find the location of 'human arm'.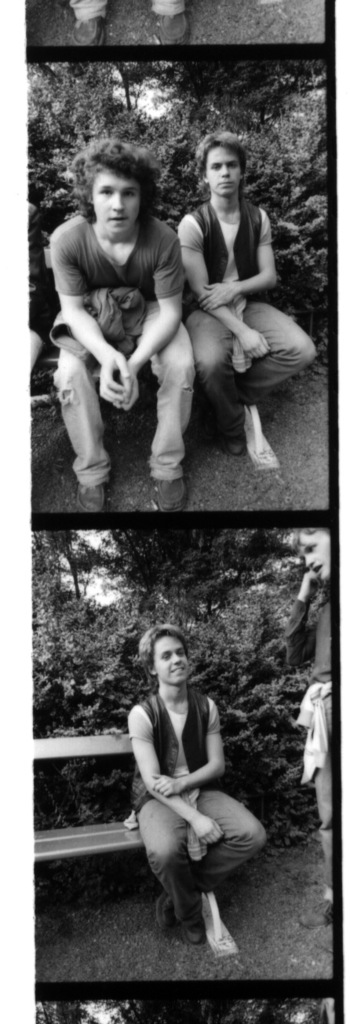
Location: x1=144 y1=702 x2=228 y2=800.
